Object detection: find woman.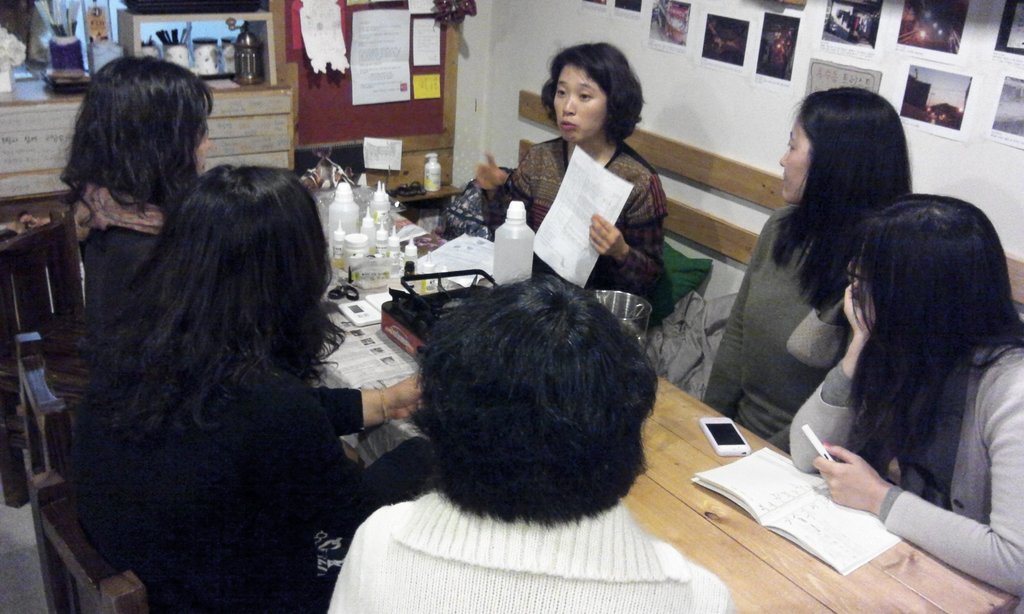
Rect(70, 166, 436, 613).
